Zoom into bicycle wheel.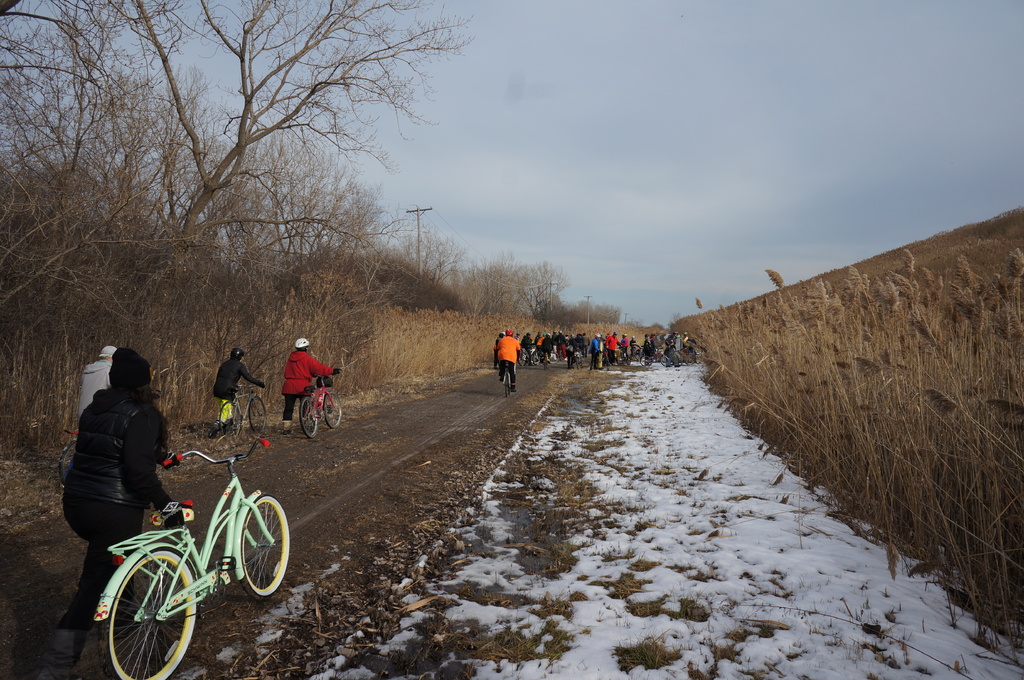
Zoom target: locate(640, 352, 653, 370).
